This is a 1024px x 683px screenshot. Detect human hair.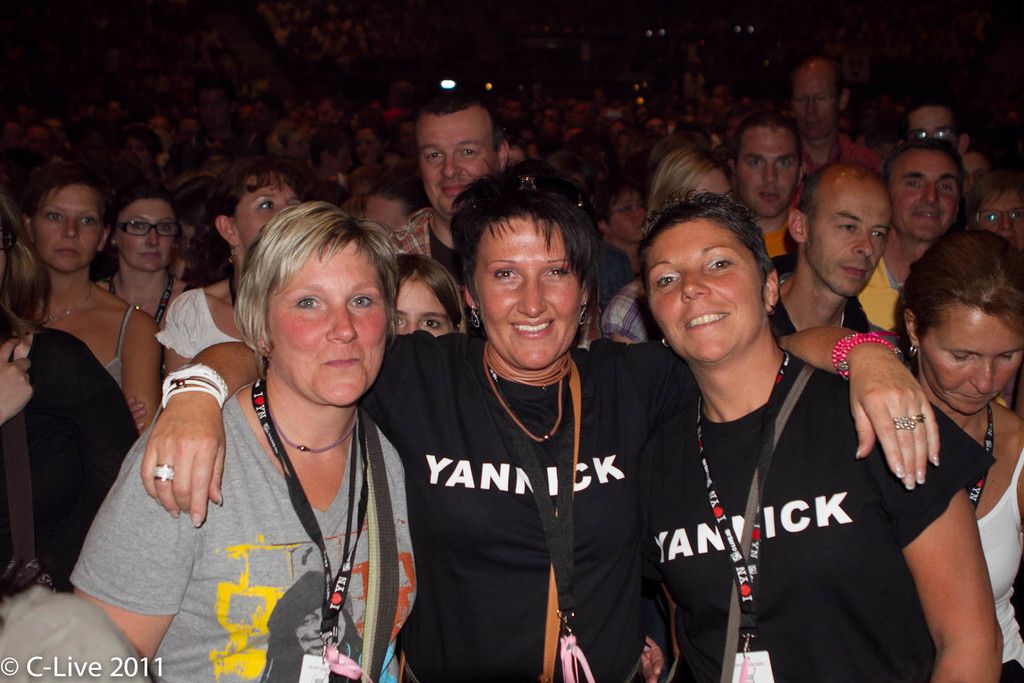
[left=449, top=157, right=598, bottom=341].
